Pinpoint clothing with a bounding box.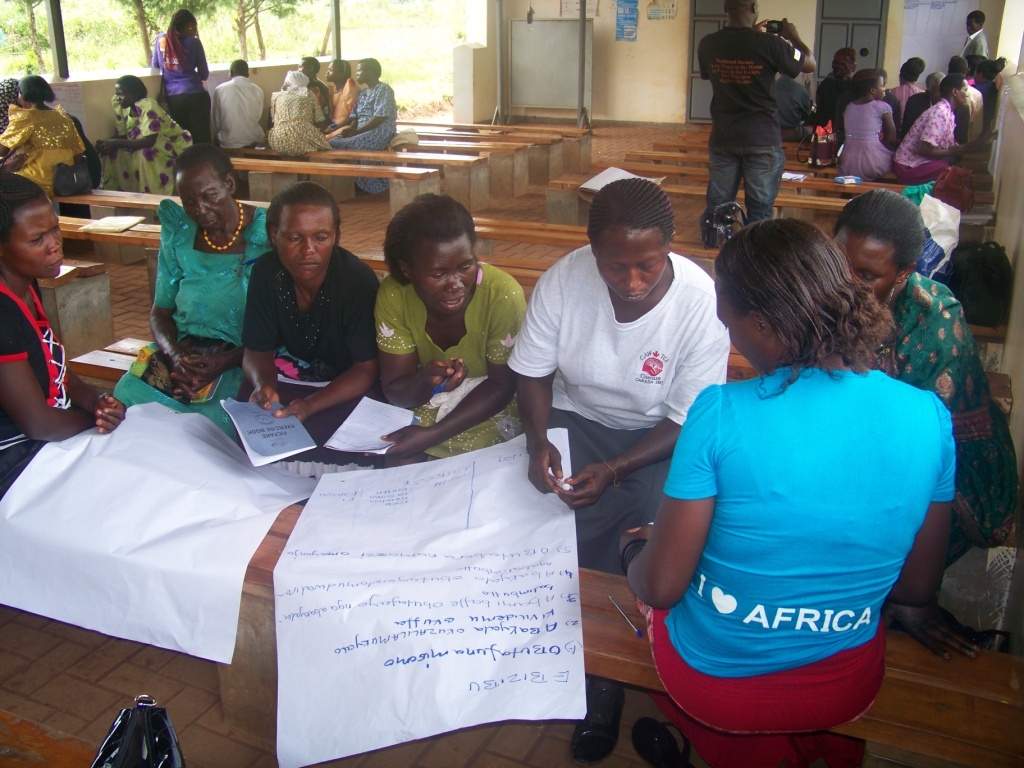
[x1=212, y1=69, x2=267, y2=152].
